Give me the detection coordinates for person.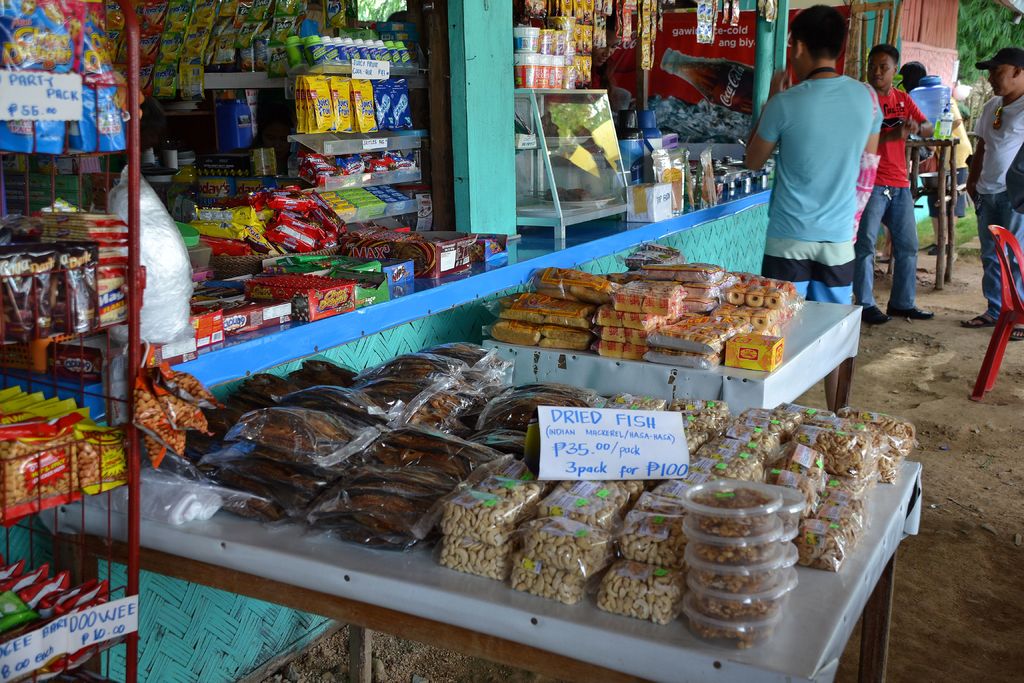
locate(899, 62, 971, 254).
